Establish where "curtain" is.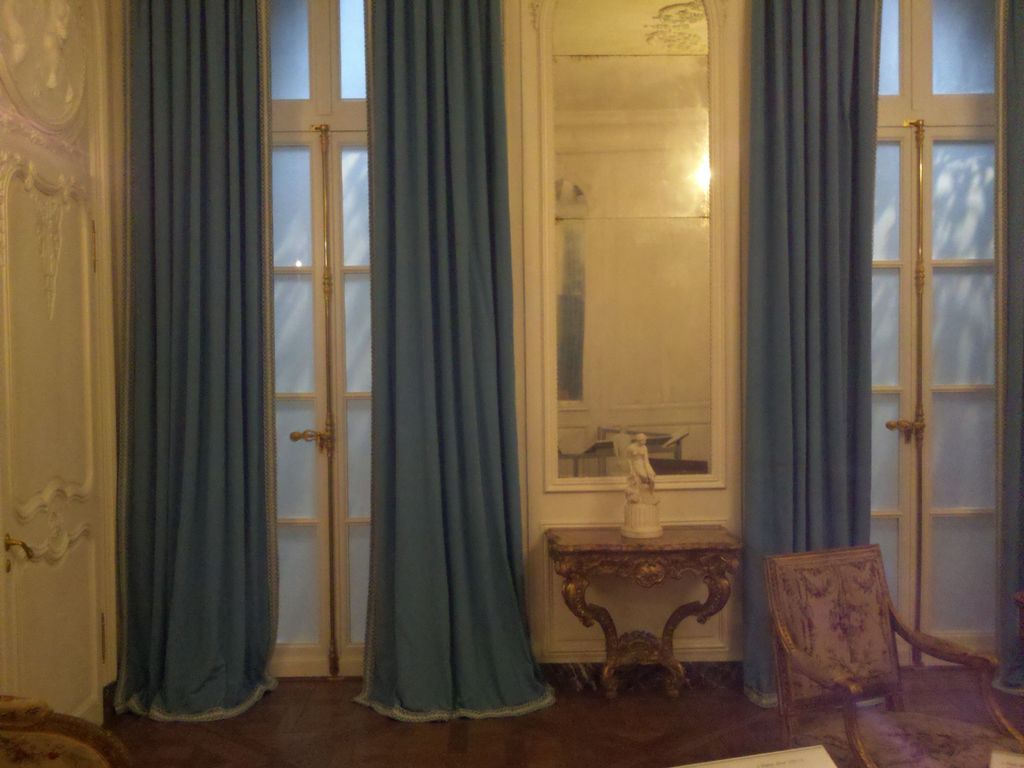
Established at [115,3,284,728].
